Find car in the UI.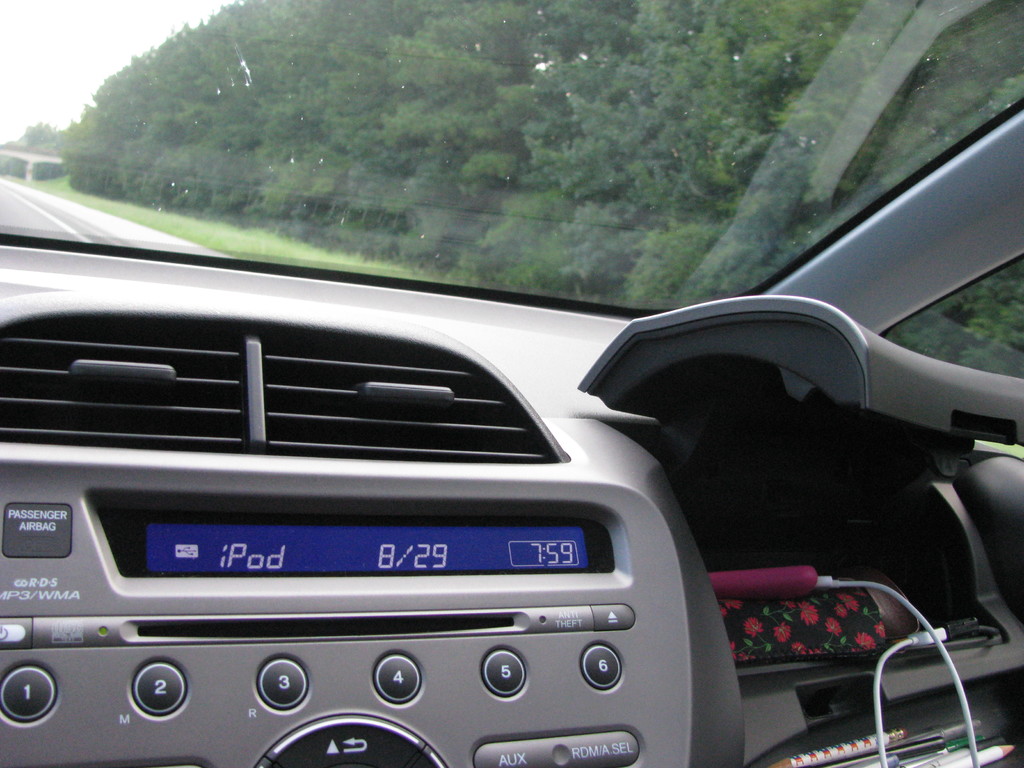
UI element at (0, 0, 1023, 767).
